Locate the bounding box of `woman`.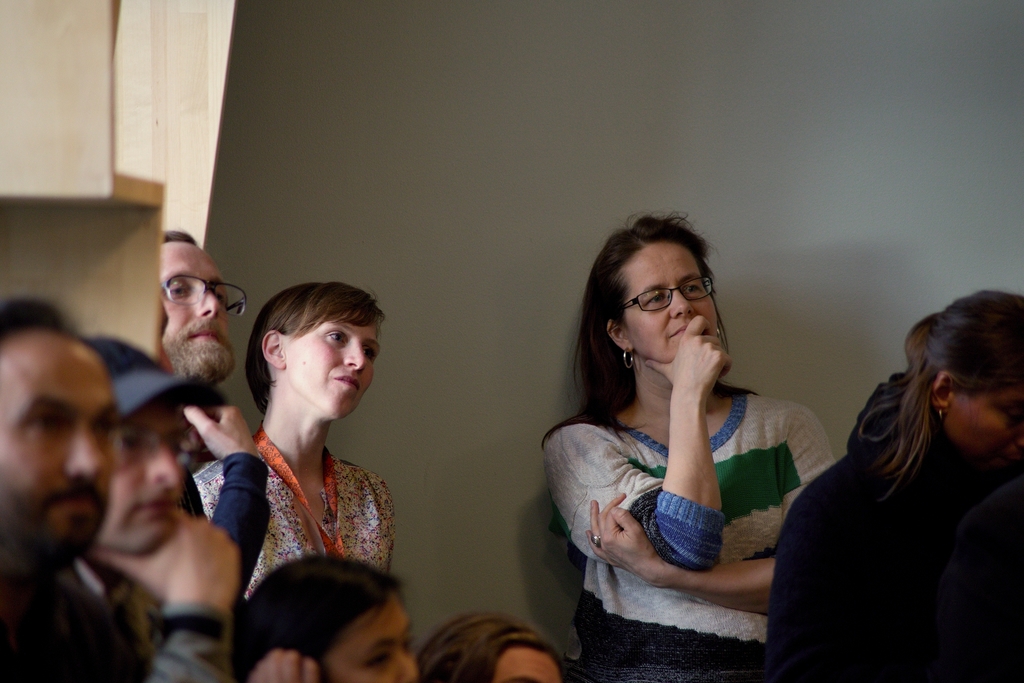
Bounding box: BBox(178, 274, 403, 639).
